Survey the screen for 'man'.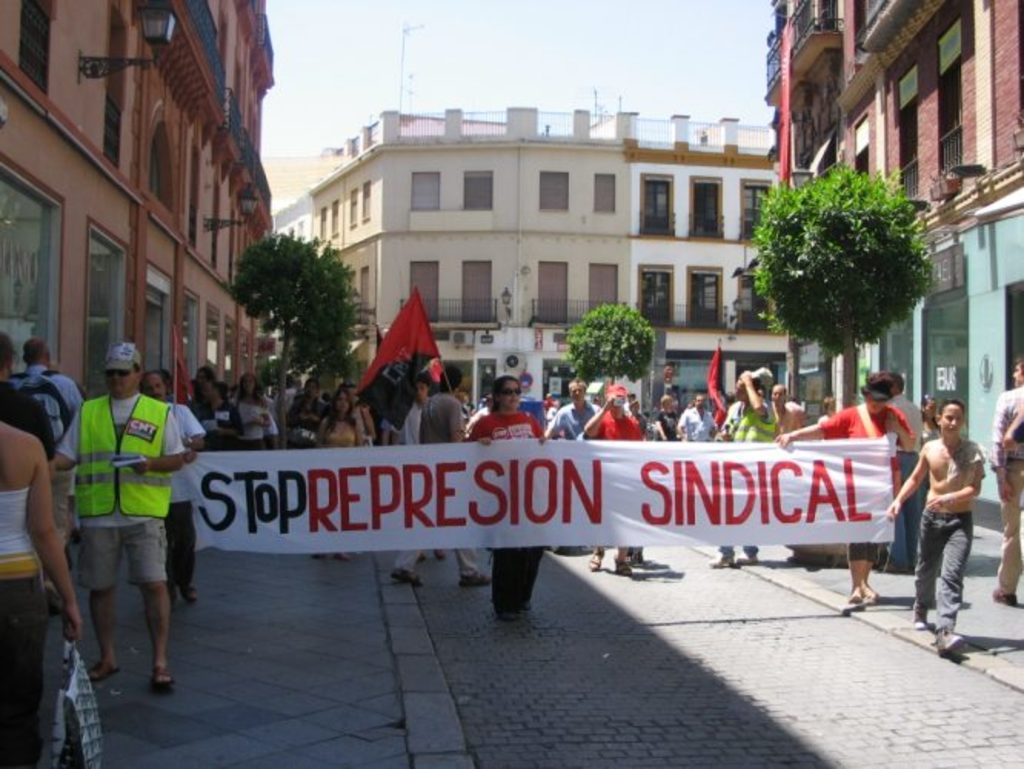
Survey found: bbox=(984, 354, 1022, 611).
